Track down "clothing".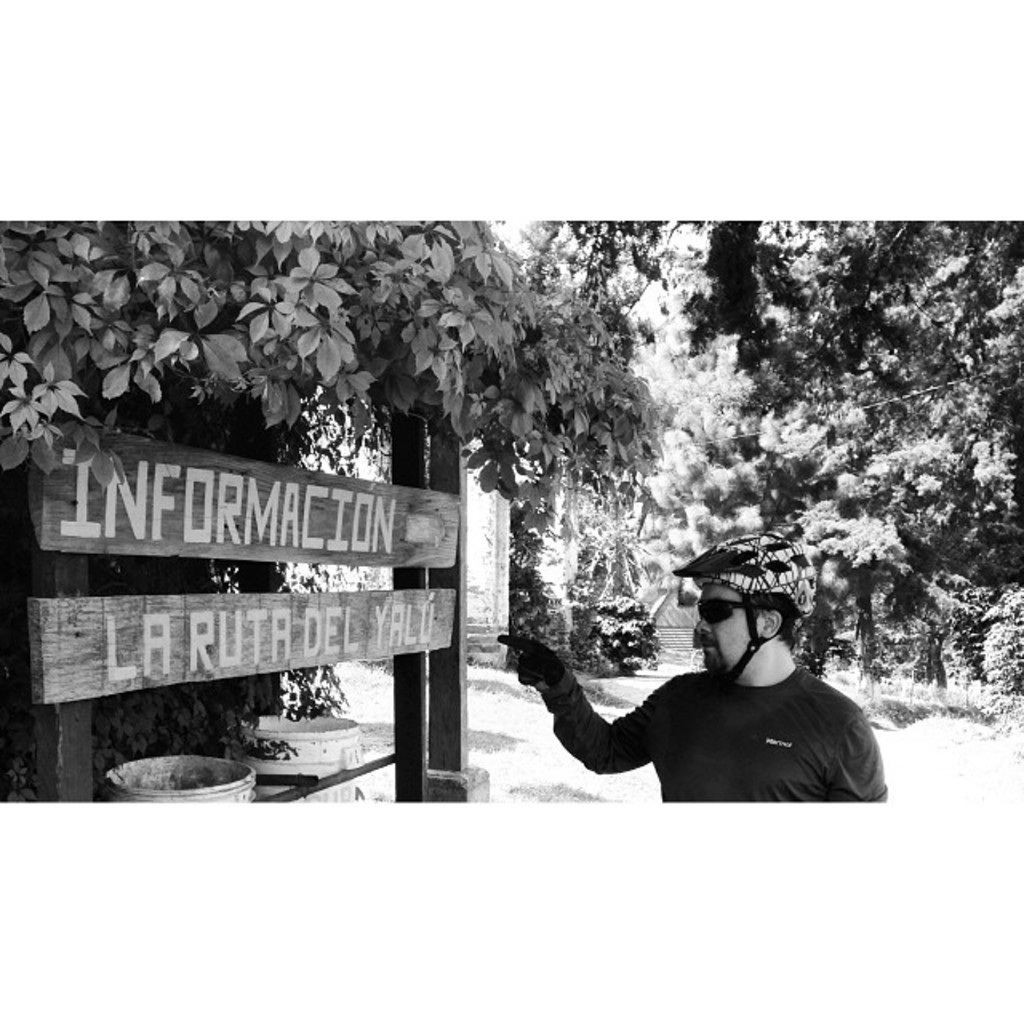
Tracked to pyautogui.locateOnScreen(549, 674, 891, 810).
